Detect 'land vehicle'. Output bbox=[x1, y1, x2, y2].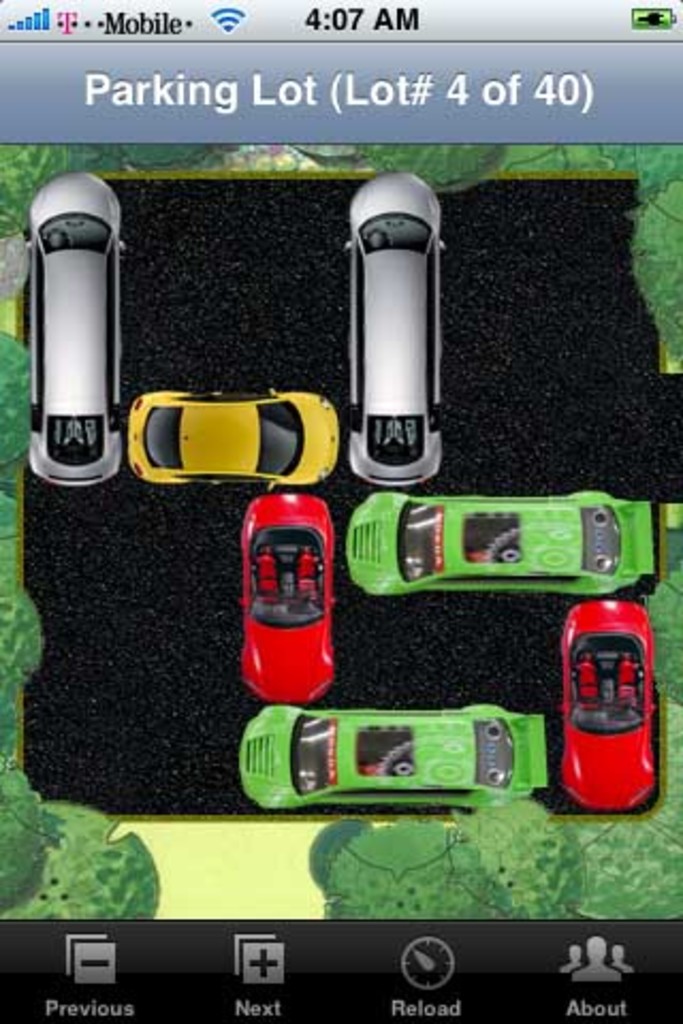
bbox=[344, 486, 657, 597].
